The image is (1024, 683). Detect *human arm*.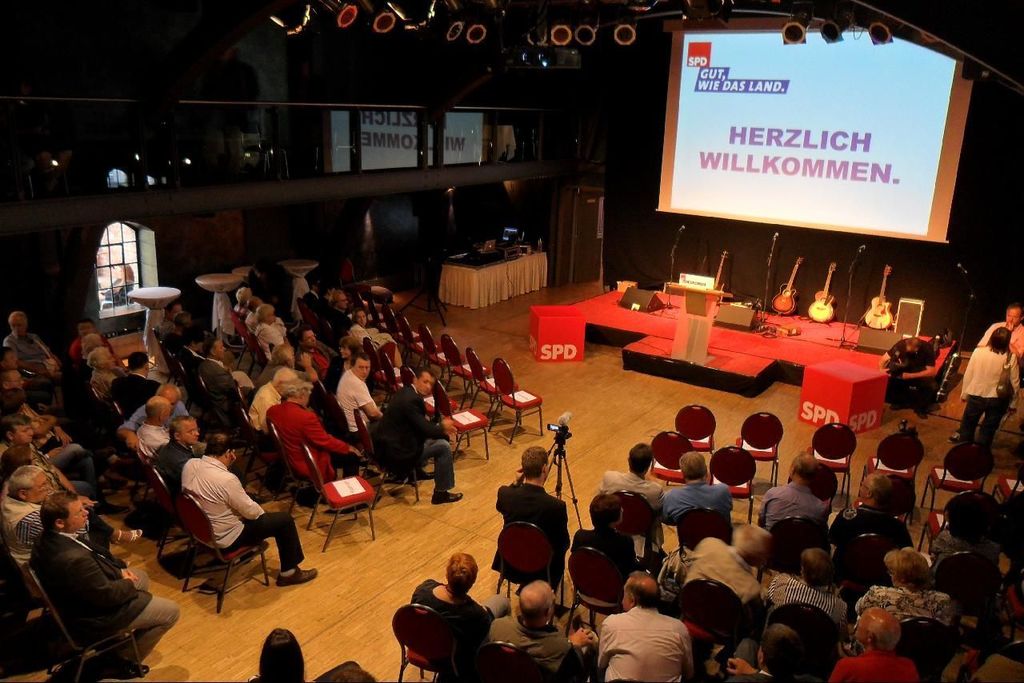
Detection: (x1=772, y1=585, x2=784, y2=603).
